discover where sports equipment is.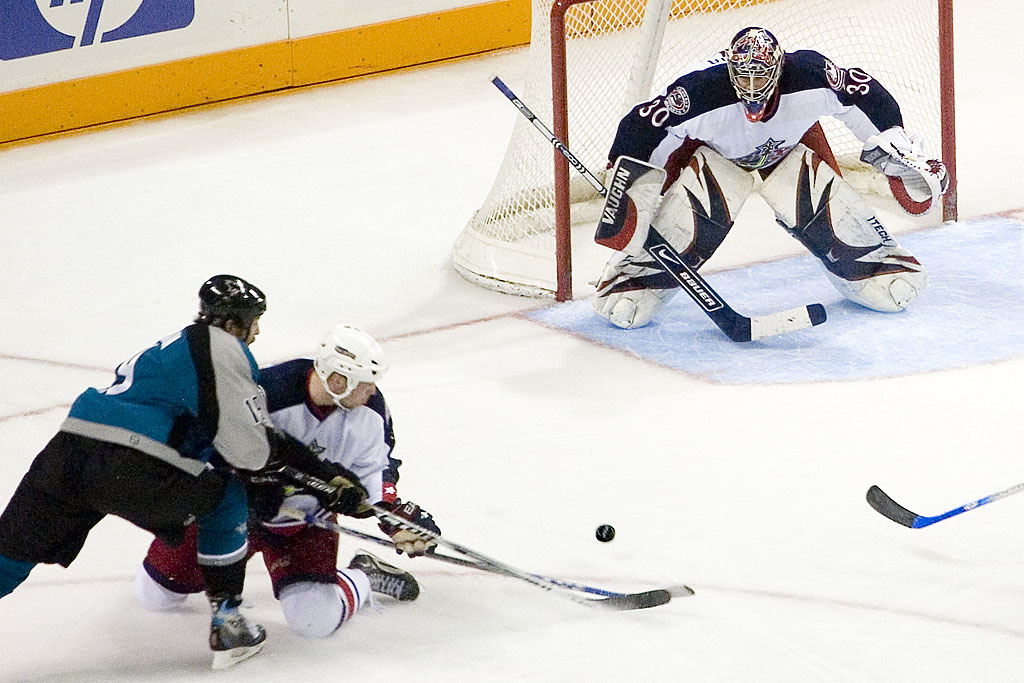
Discovered at [left=748, top=131, right=928, bottom=322].
